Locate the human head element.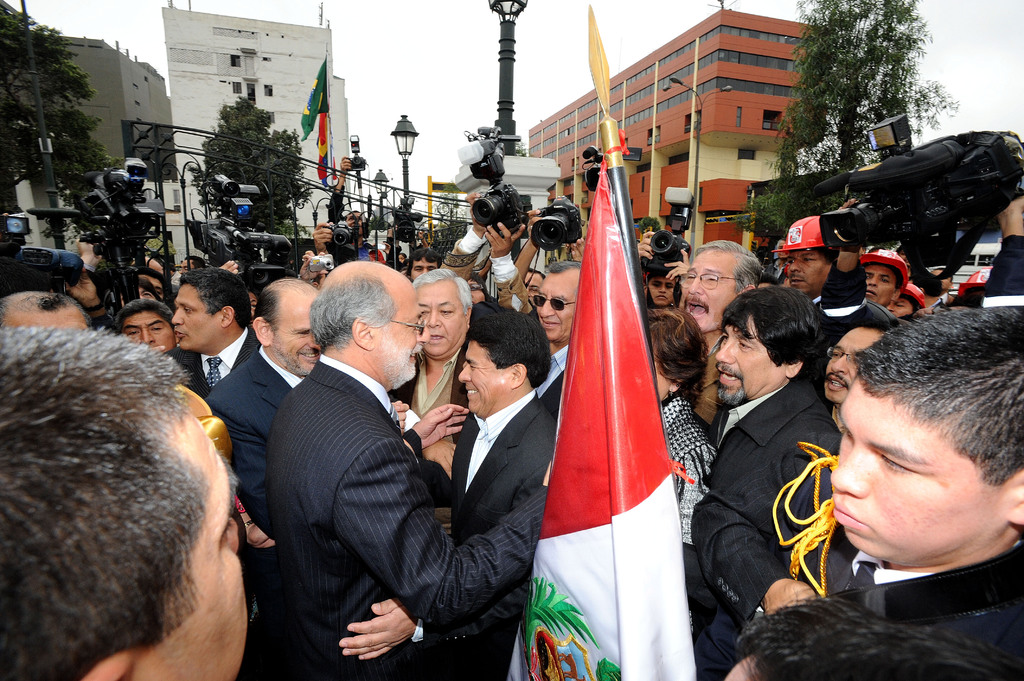
Element bbox: bbox=[310, 262, 431, 388].
